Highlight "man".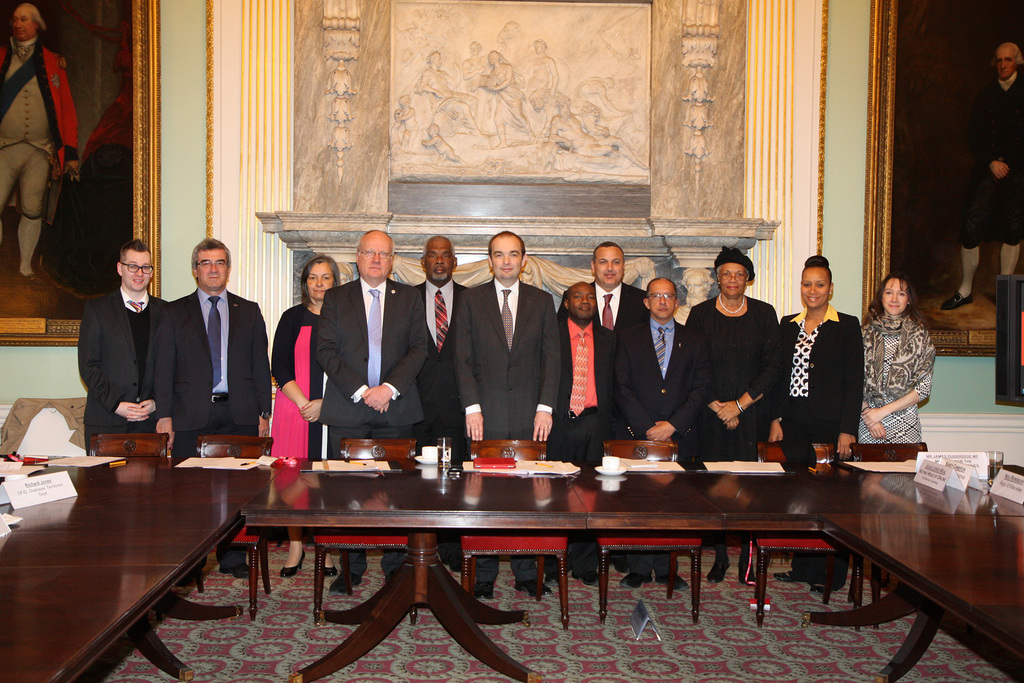
Highlighted region: (x1=77, y1=243, x2=185, y2=448).
